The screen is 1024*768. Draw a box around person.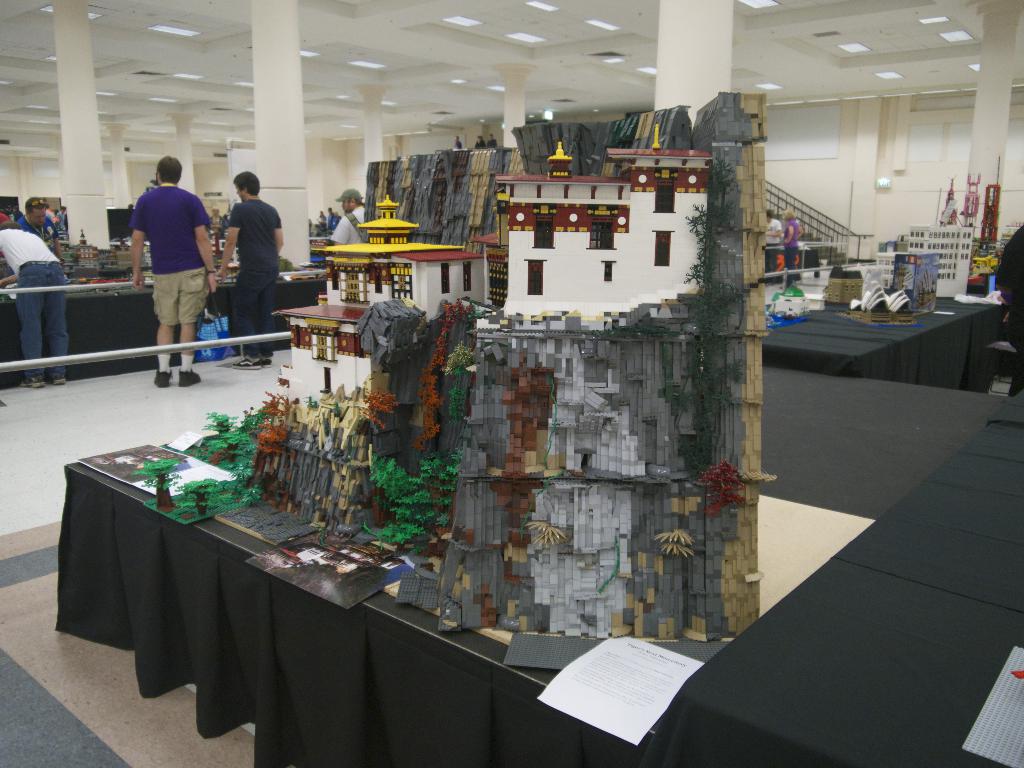
x1=209, y1=202, x2=225, y2=232.
